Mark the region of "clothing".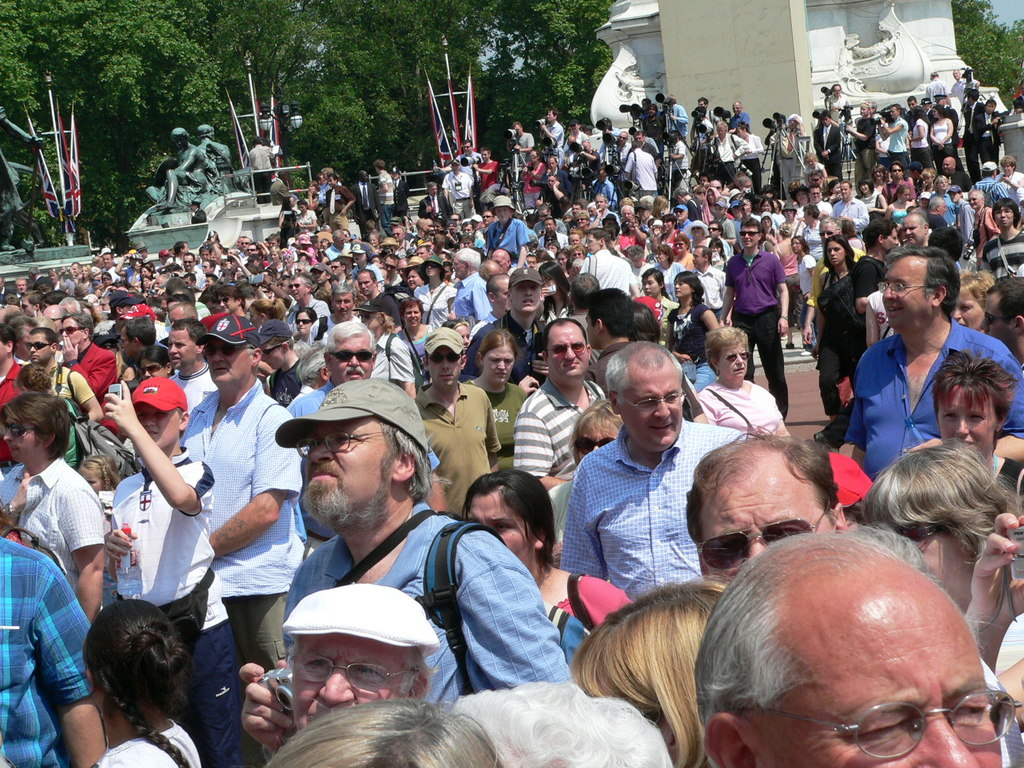
Region: x1=420 y1=198 x2=456 y2=232.
